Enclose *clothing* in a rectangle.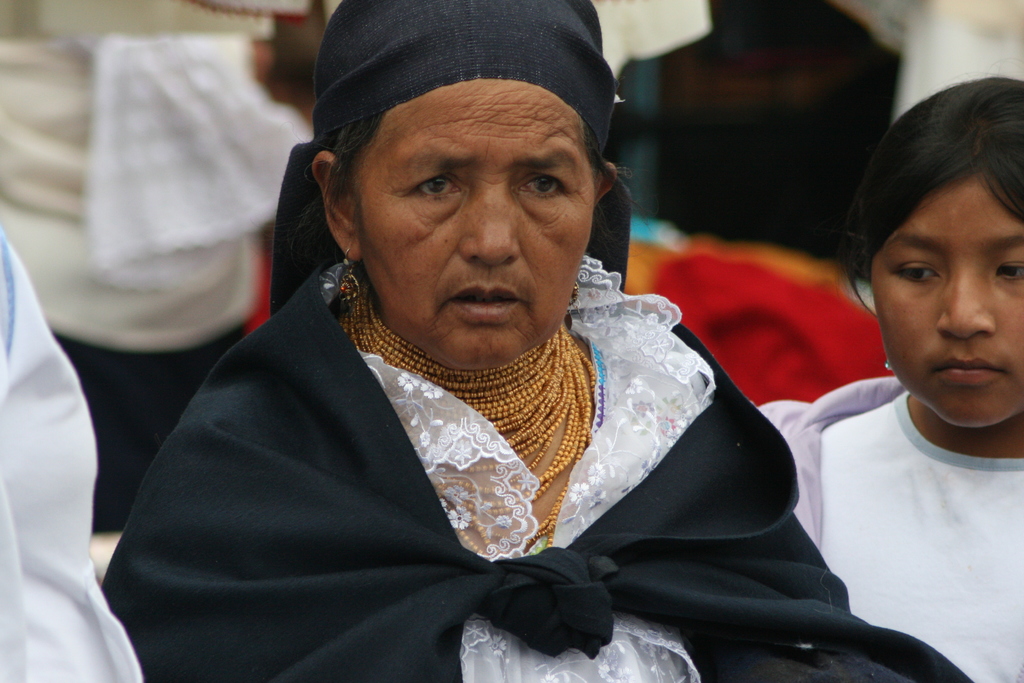
rect(761, 373, 1023, 682).
